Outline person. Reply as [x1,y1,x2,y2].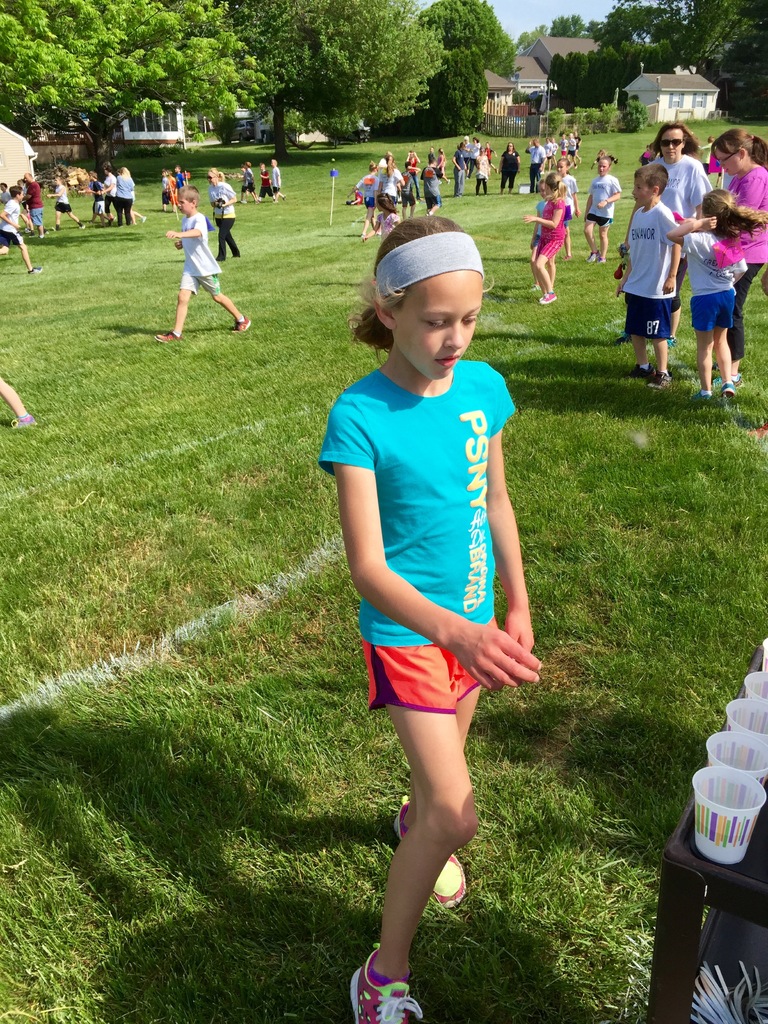
[202,166,248,261].
